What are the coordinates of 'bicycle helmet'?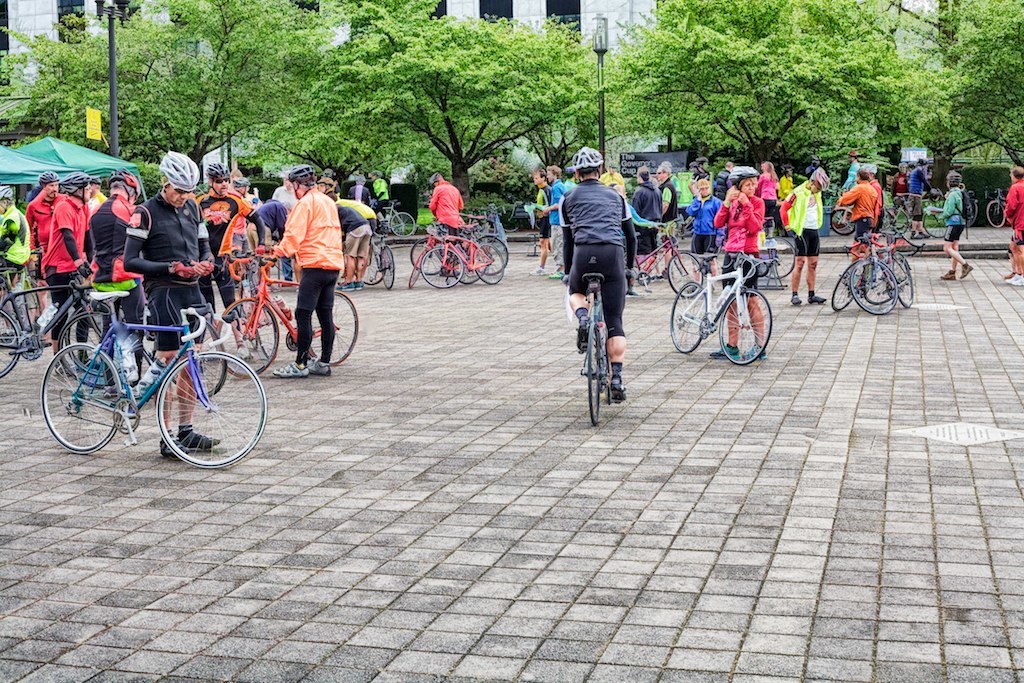
{"x1": 570, "y1": 146, "x2": 602, "y2": 170}.
